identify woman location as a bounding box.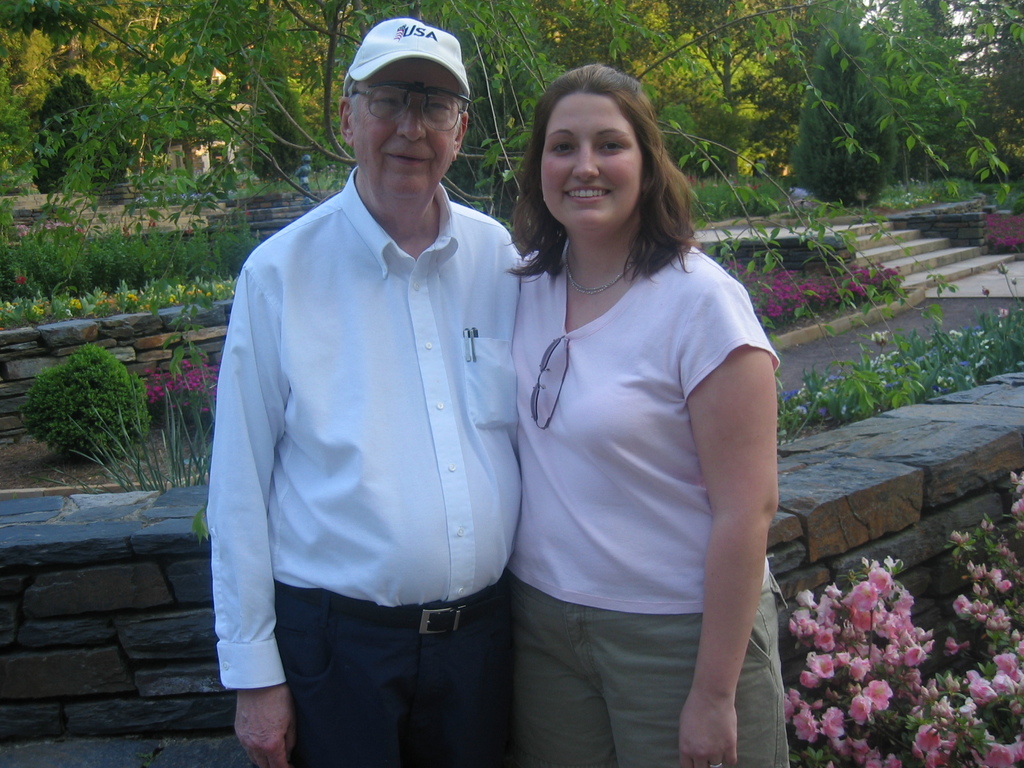
select_region(503, 57, 804, 767).
